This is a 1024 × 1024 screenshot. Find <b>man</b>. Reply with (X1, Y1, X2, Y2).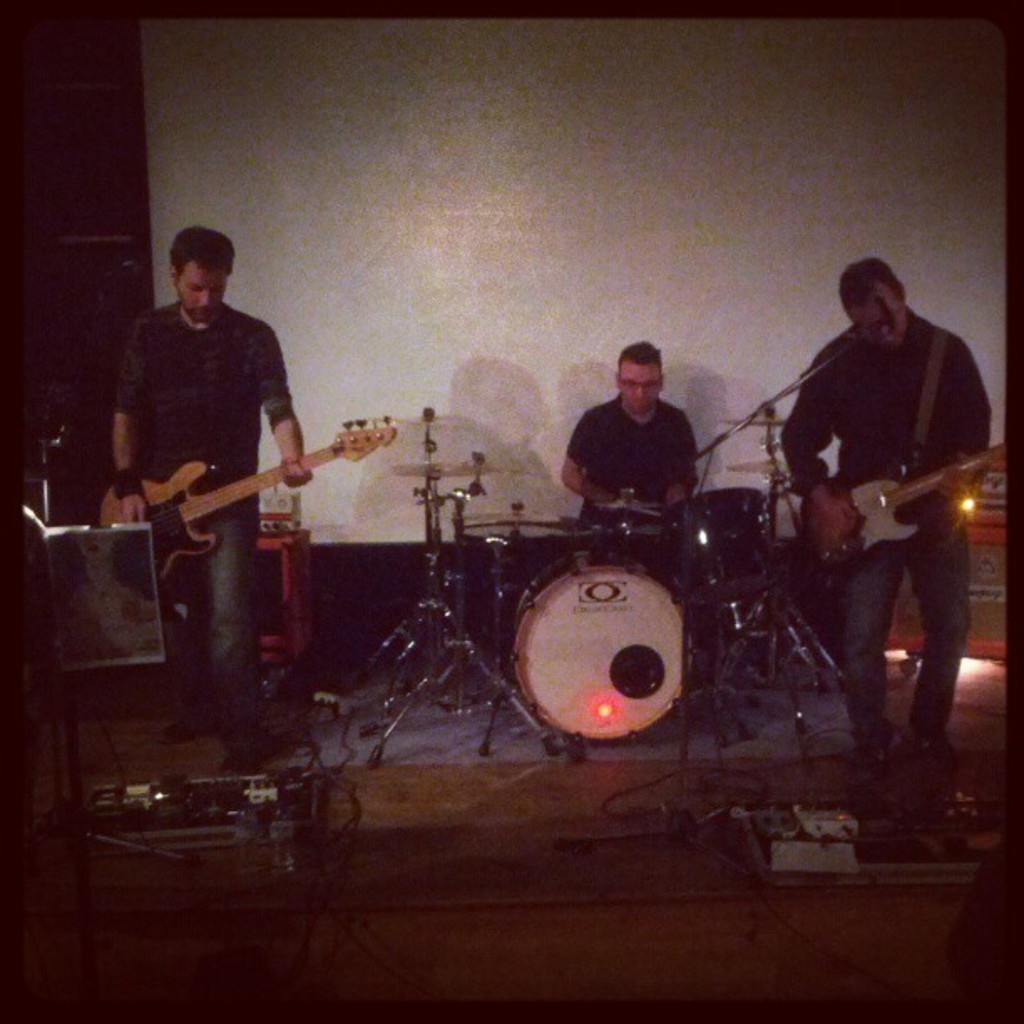
(107, 218, 305, 763).
